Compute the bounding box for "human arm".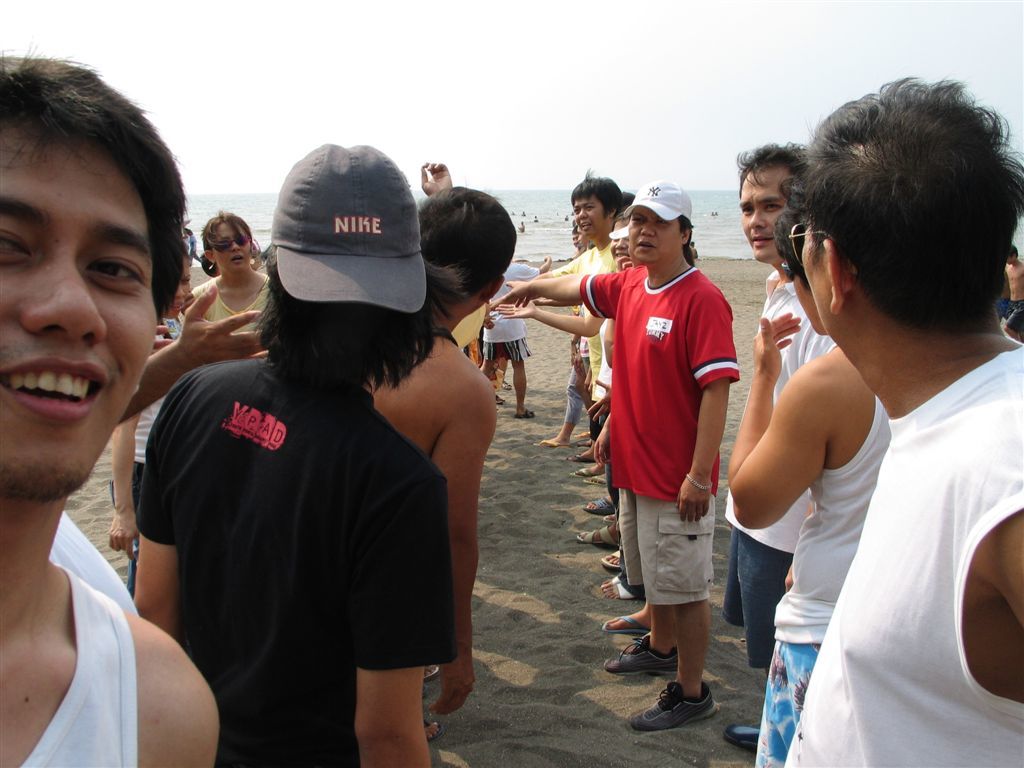
select_region(510, 253, 549, 282).
